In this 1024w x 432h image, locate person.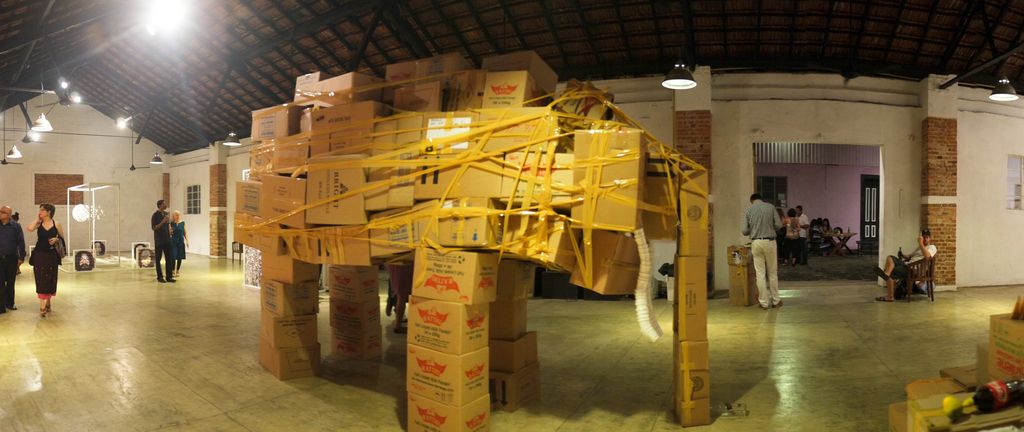
Bounding box: 821,219,831,244.
